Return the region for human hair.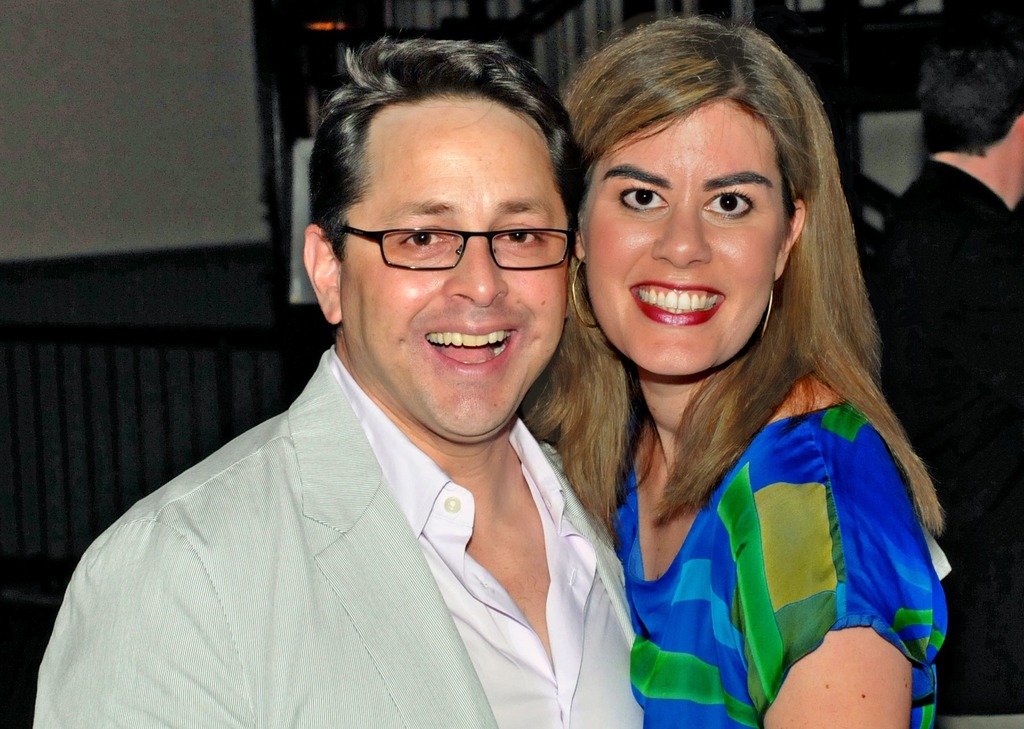
locate(310, 32, 588, 273).
